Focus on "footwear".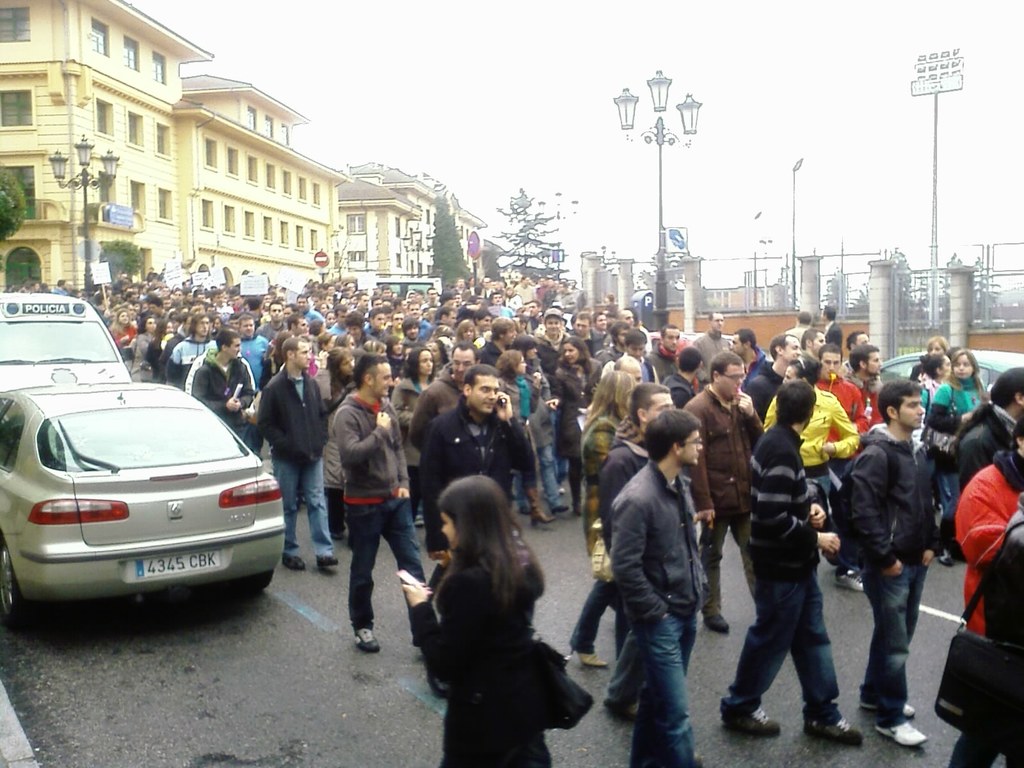
Focused at 280,550,310,572.
